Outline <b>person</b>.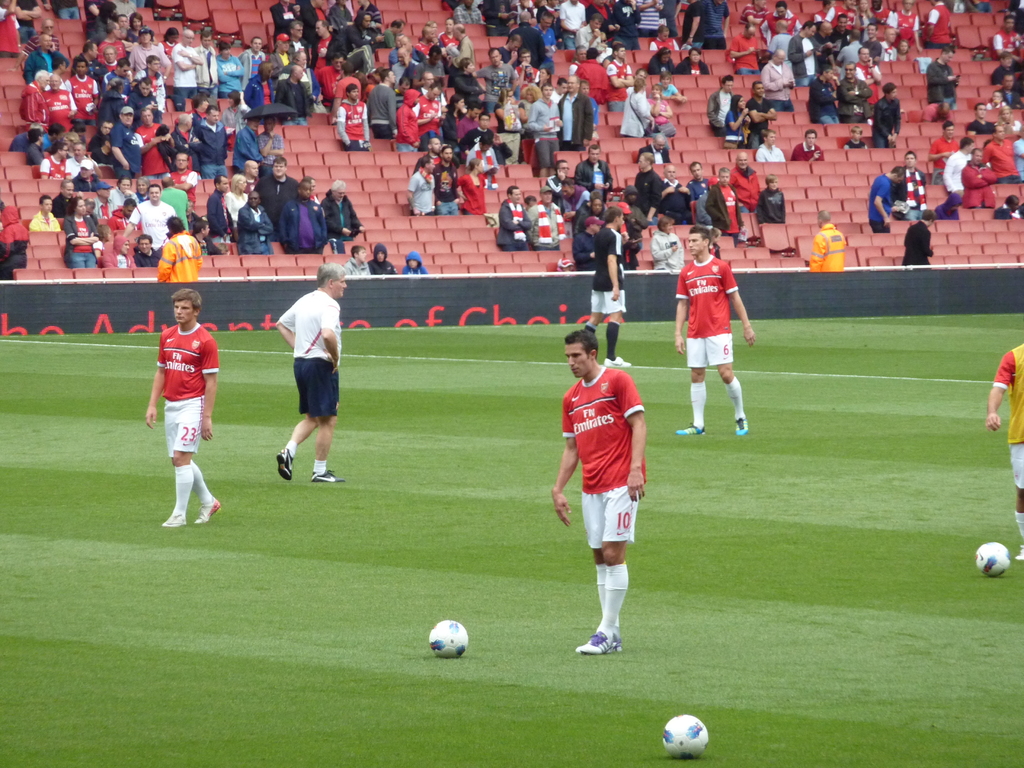
Outline: select_region(964, 144, 996, 207).
